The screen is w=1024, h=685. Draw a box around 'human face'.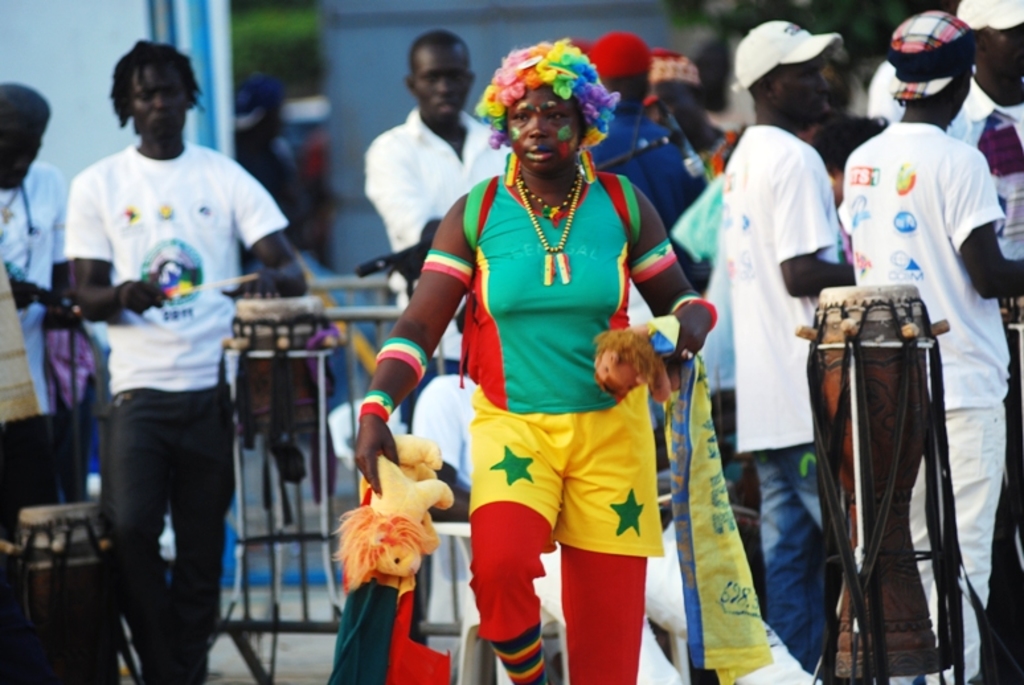
bbox=(414, 45, 470, 114).
